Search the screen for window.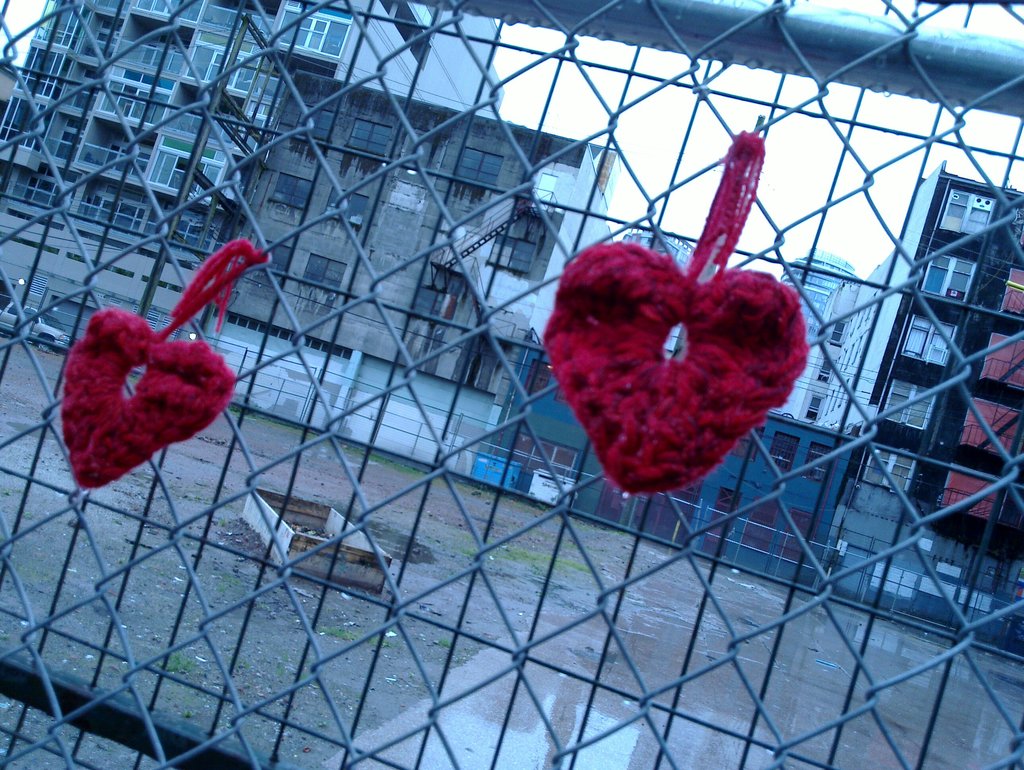
Found at box=[466, 147, 509, 193].
